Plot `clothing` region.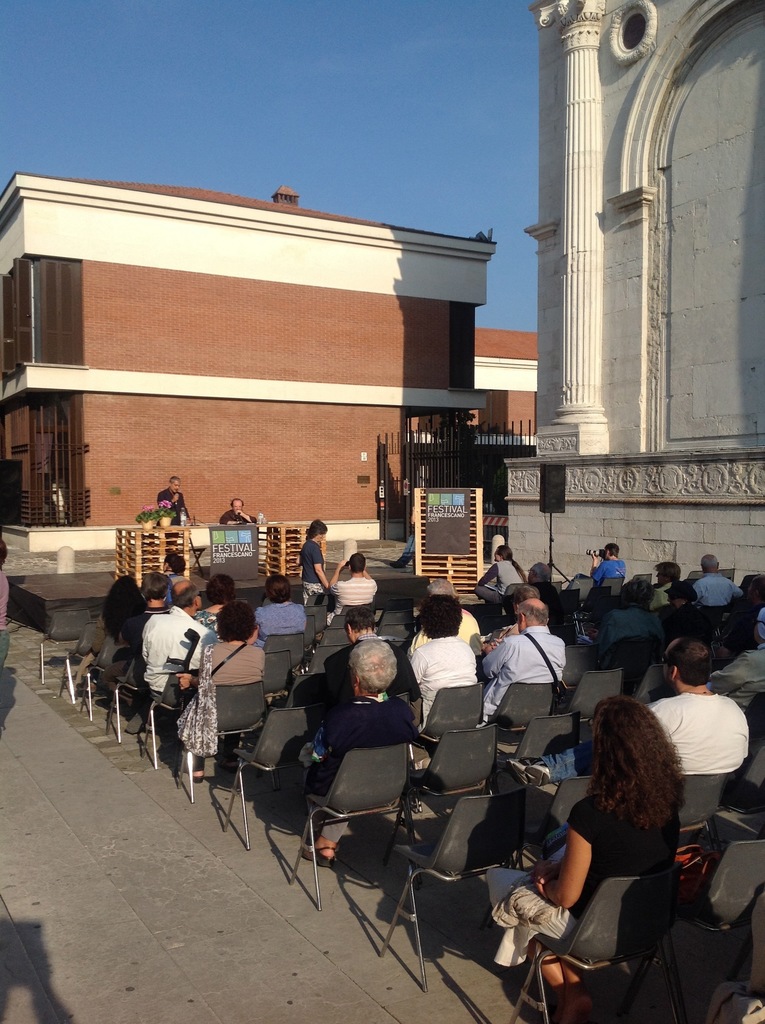
Plotted at [left=586, top=611, right=656, bottom=669].
